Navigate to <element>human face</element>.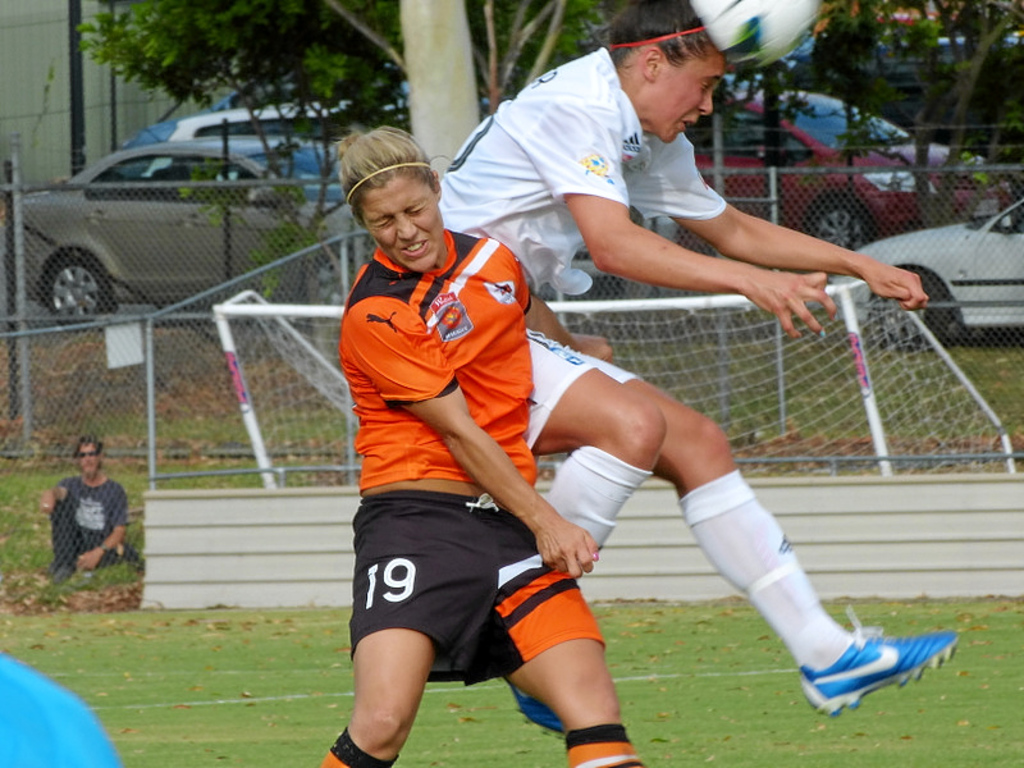
Navigation target: [x1=362, y1=186, x2=435, y2=269].
